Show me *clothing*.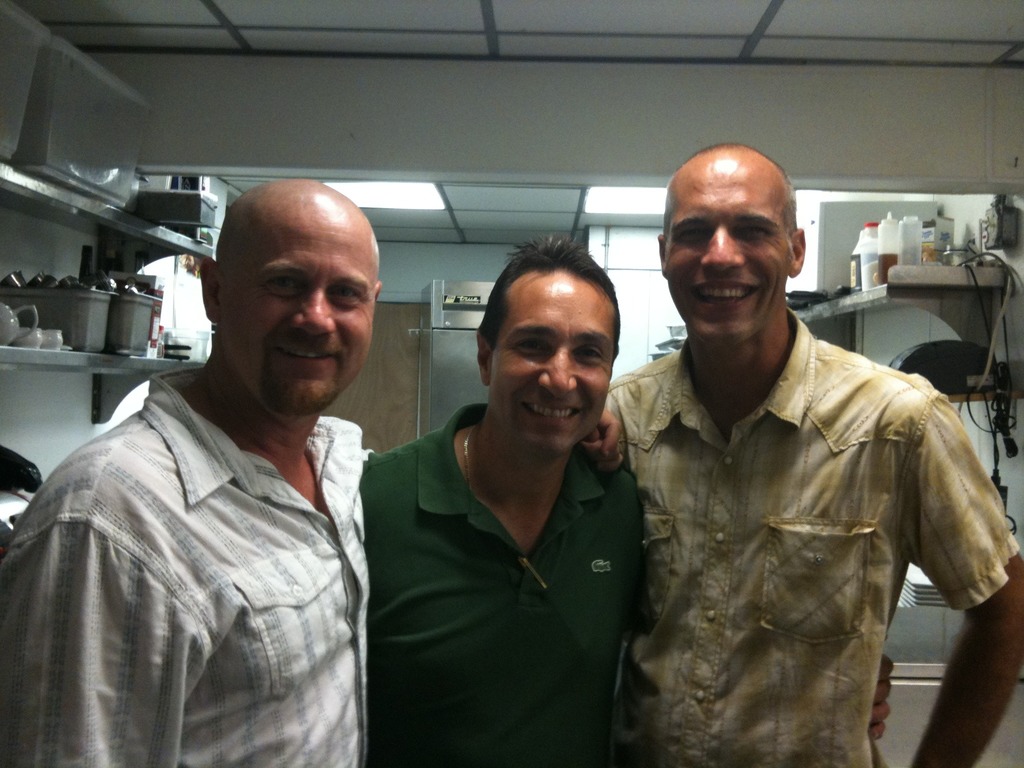
*clothing* is here: locate(0, 367, 374, 767).
